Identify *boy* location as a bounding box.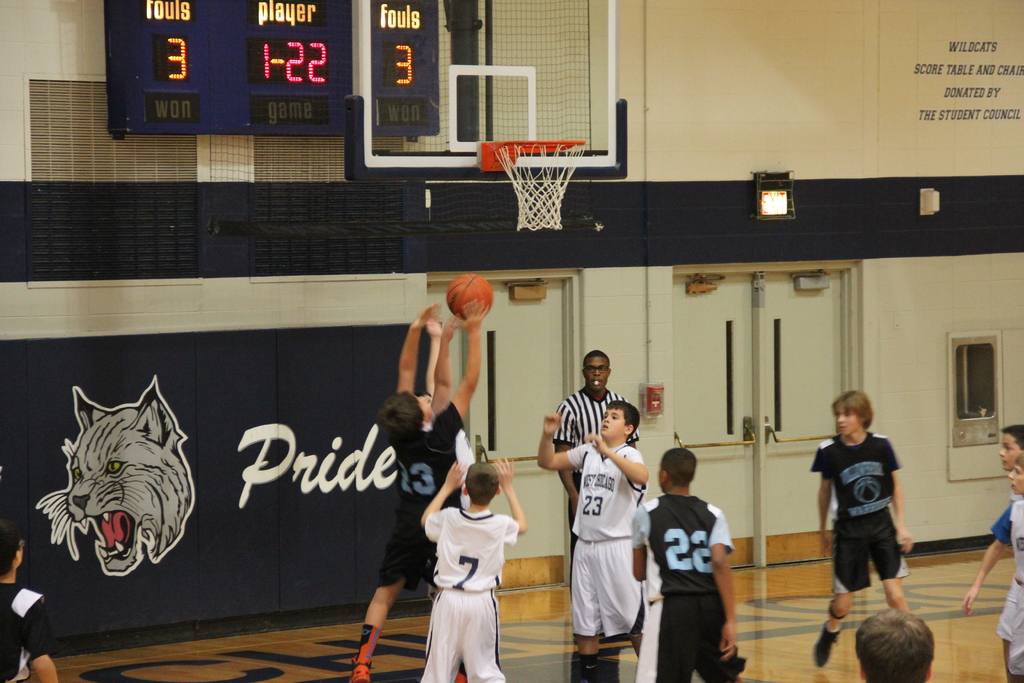
[left=539, top=399, right=650, bottom=682].
